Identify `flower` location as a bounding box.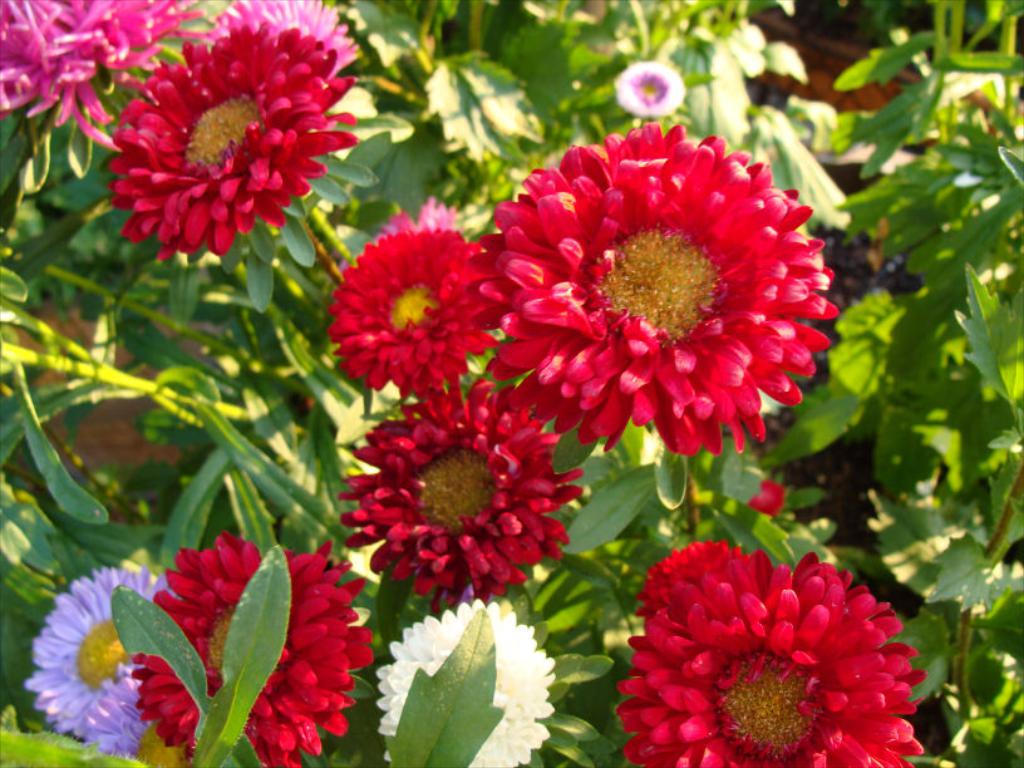
449:123:831:469.
